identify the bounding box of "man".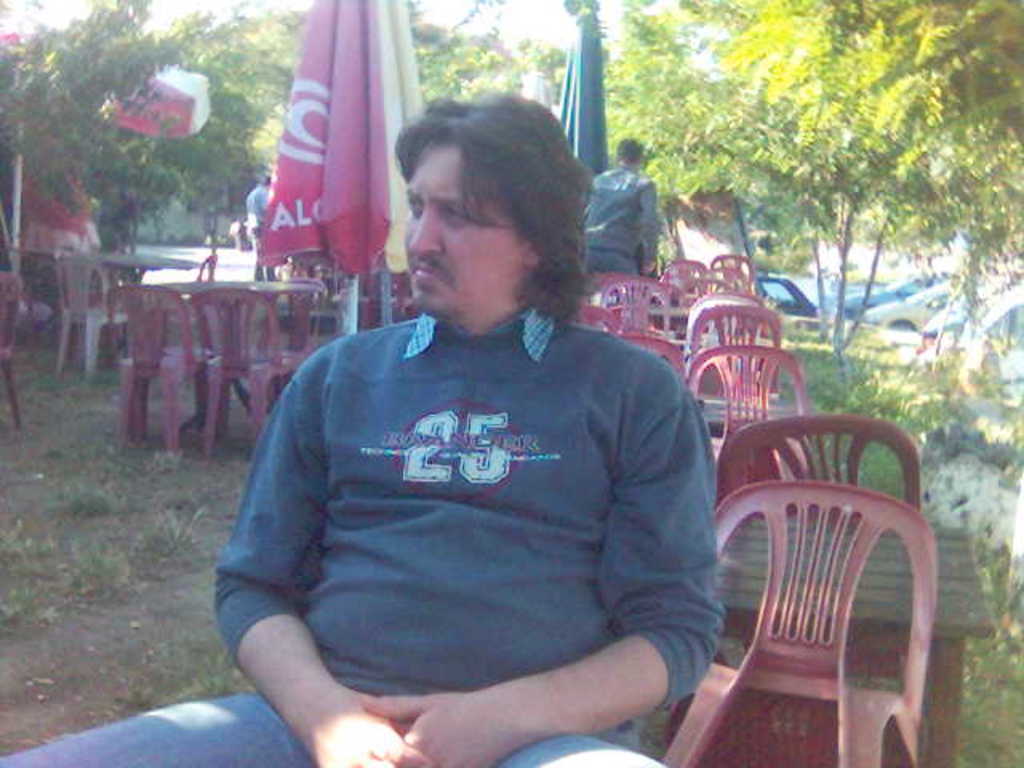
[x1=2, y1=94, x2=723, y2=766].
